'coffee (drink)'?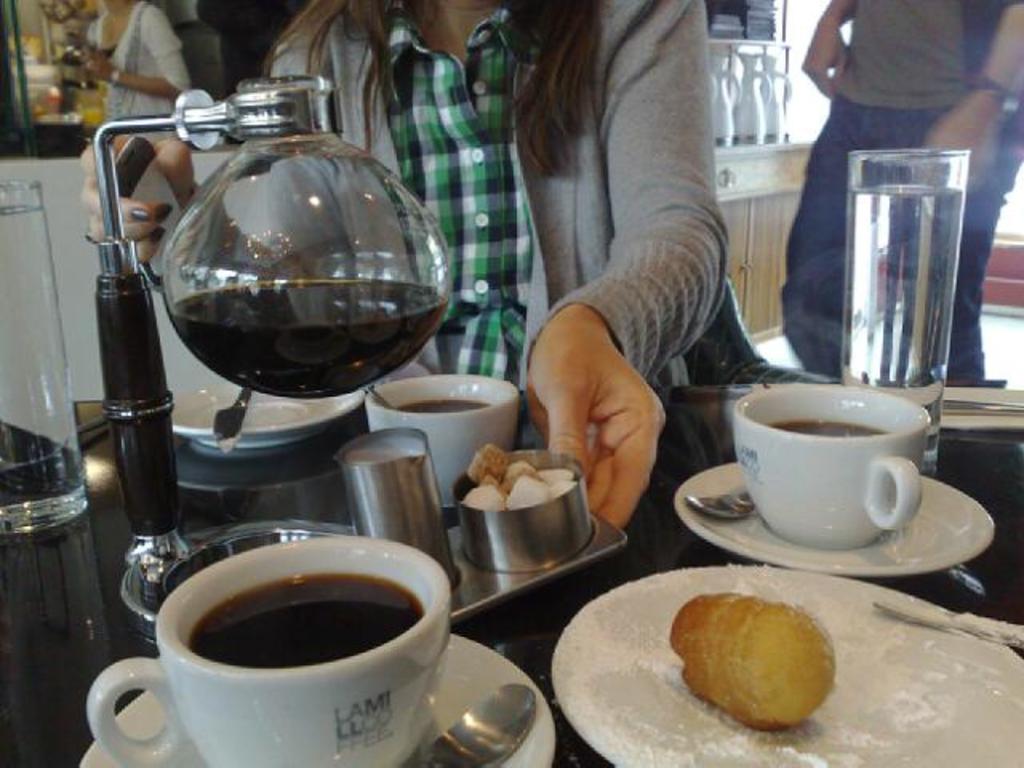
region(179, 560, 424, 675)
